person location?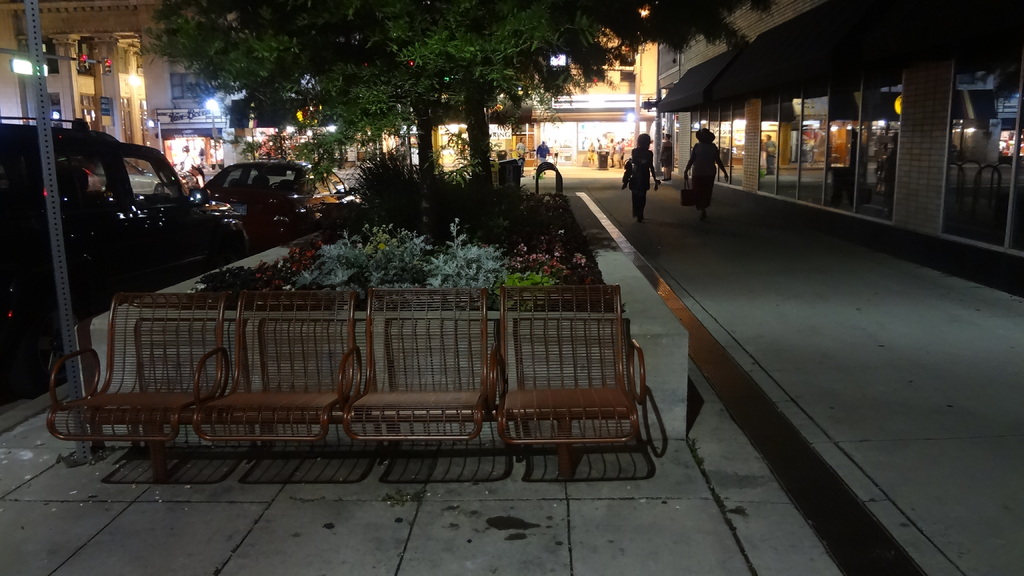
x1=687, y1=113, x2=730, y2=209
